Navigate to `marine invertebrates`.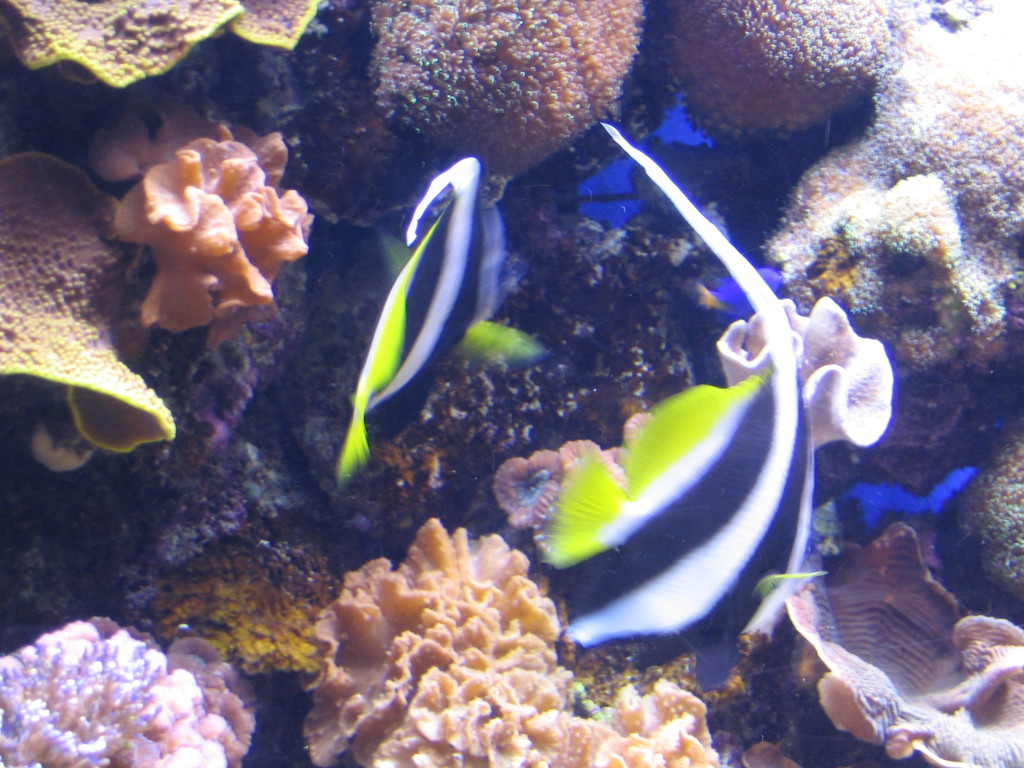
Navigation target: 35:99:362:357.
